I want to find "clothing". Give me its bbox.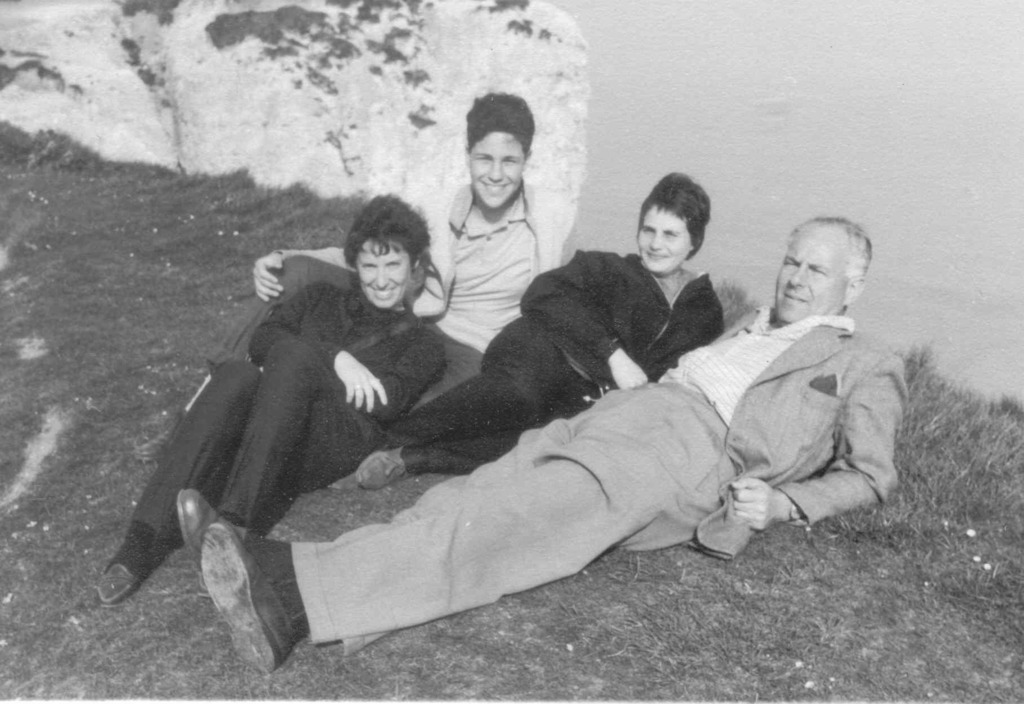
130,282,446,543.
